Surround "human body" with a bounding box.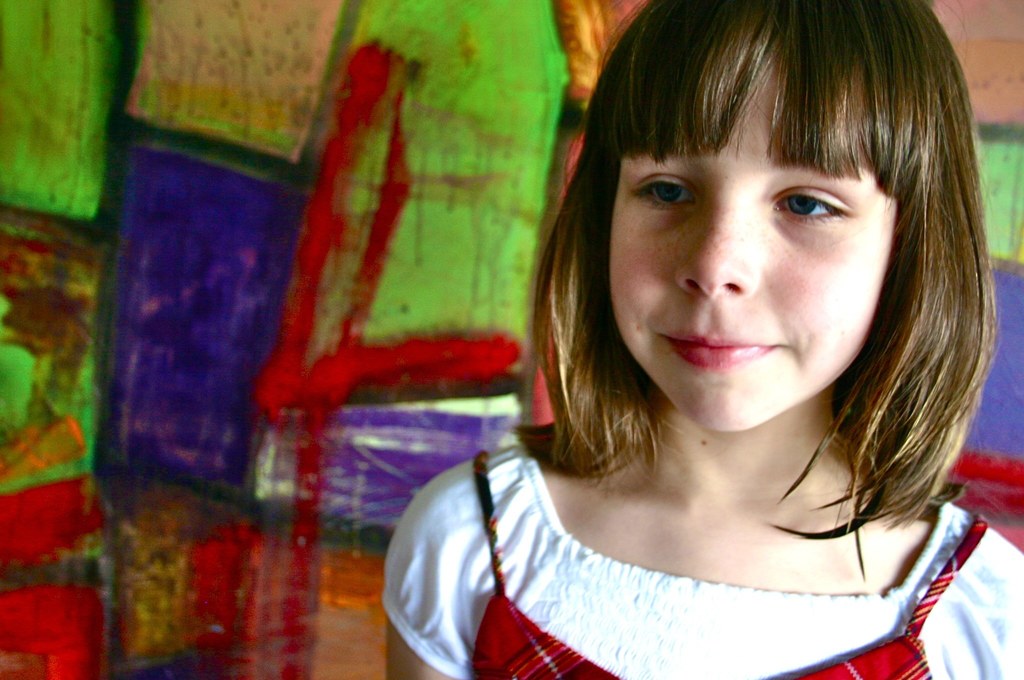
detection(488, 0, 1012, 679).
